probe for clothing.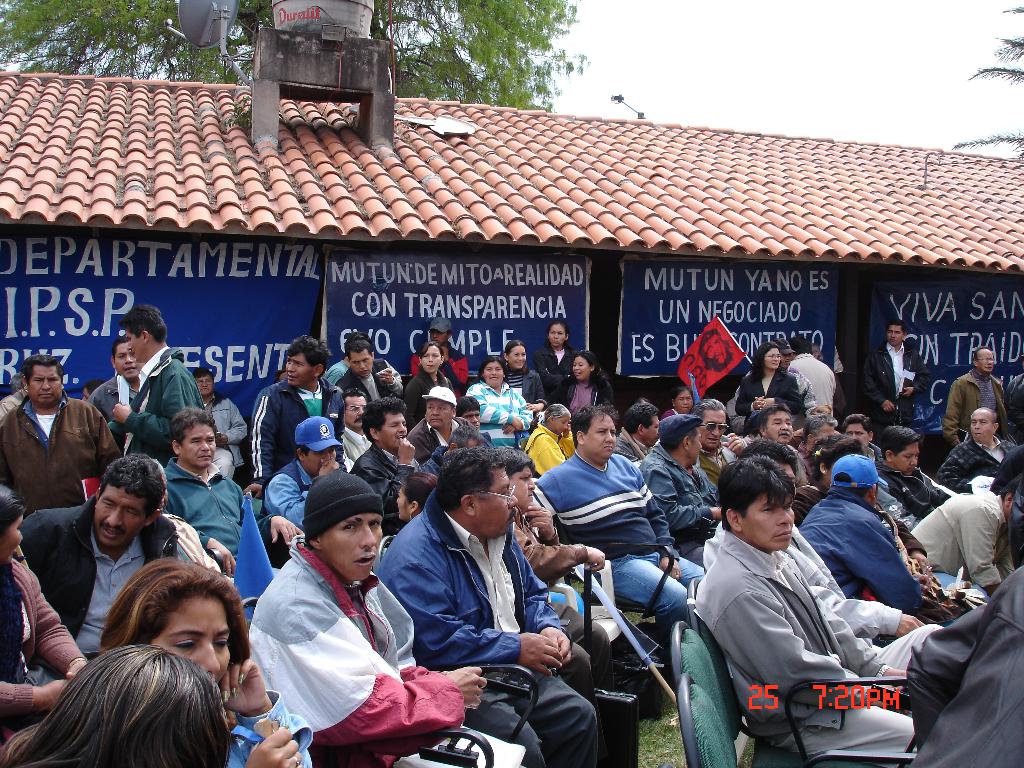
Probe result: 160 454 278 548.
